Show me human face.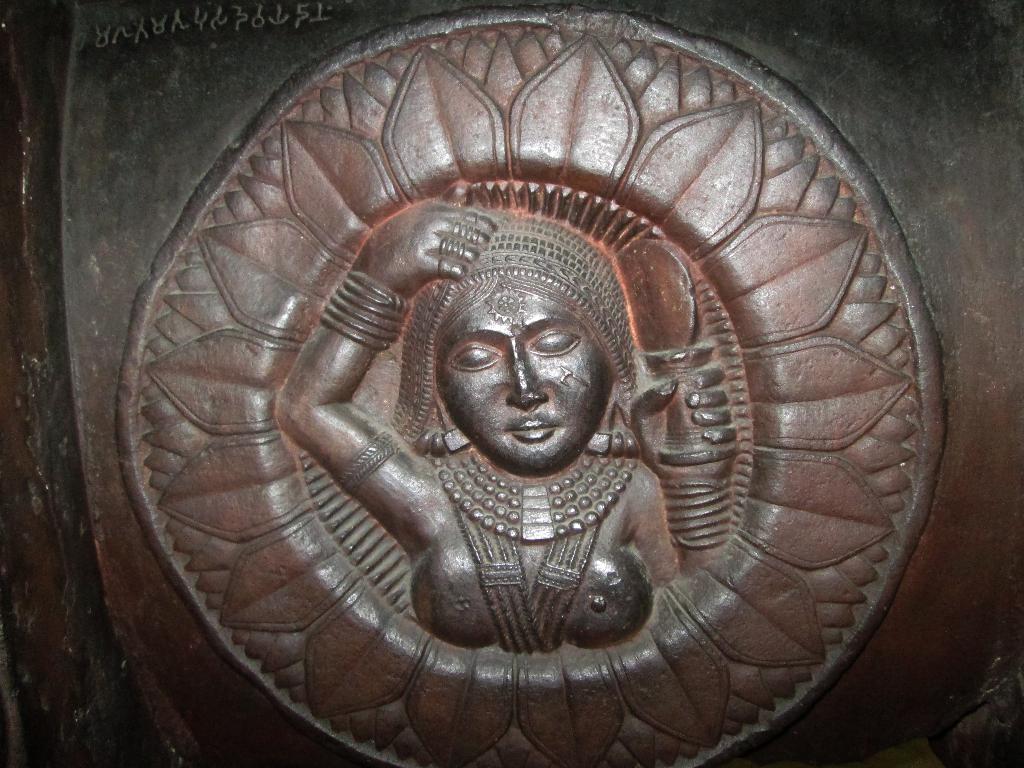
human face is here: <region>436, 294, 616, 474</region>.
